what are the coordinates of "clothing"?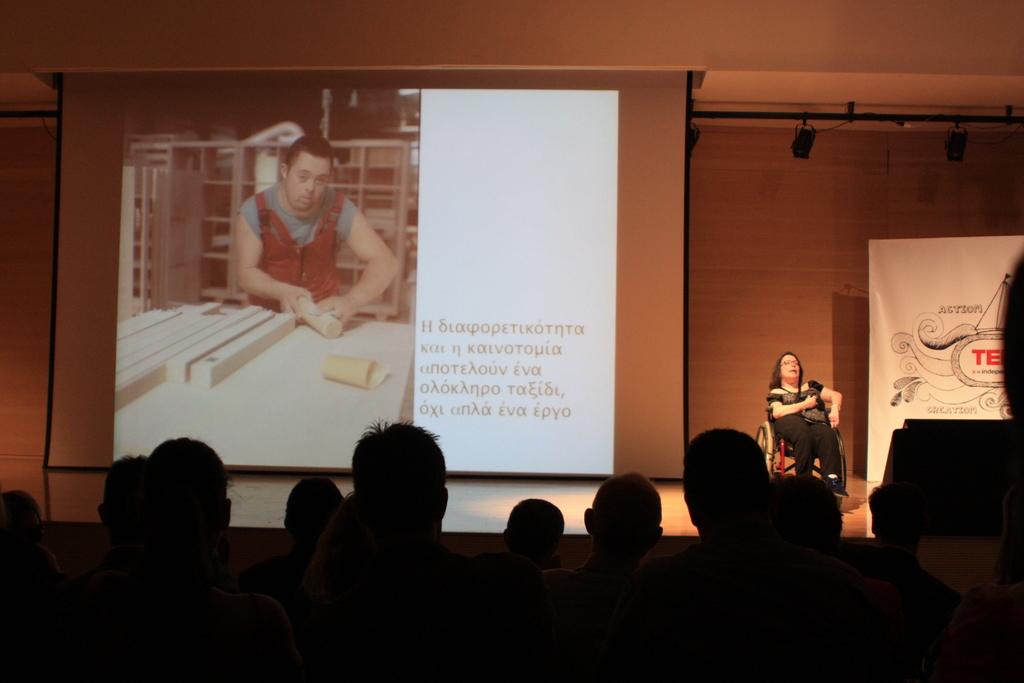
<box>764,386,836,486</box>.
